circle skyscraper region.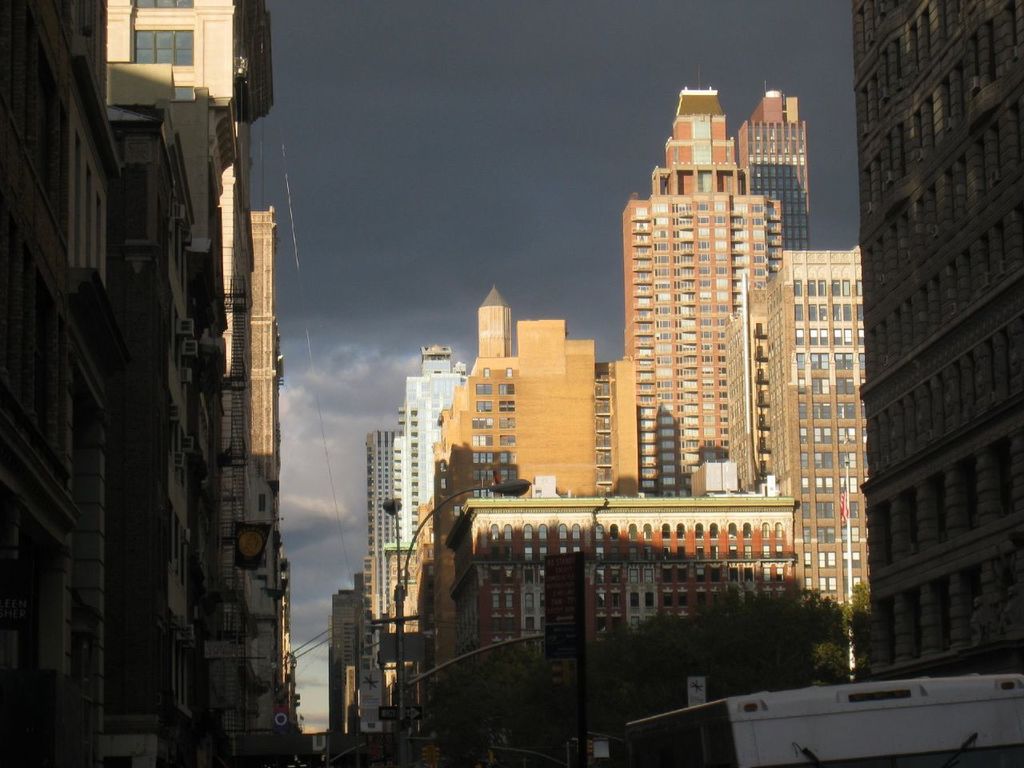
Region: l=742, t=88, r=818, b=250.
